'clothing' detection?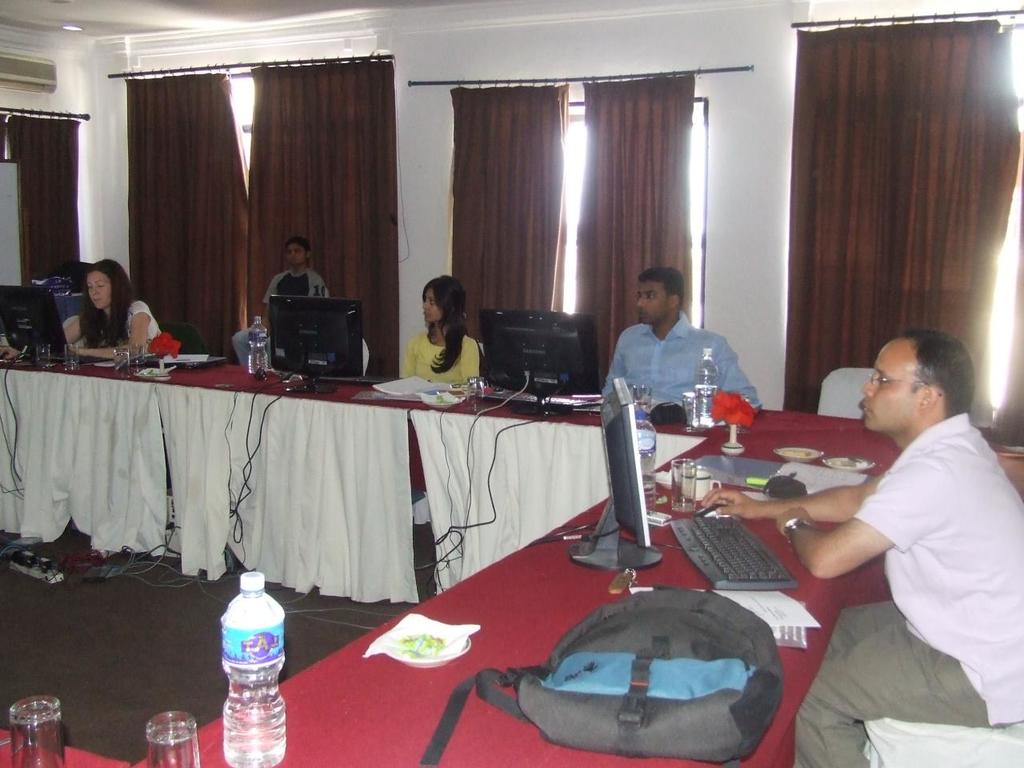
(x1=793, y1=410, x2=1023, y2=767)
